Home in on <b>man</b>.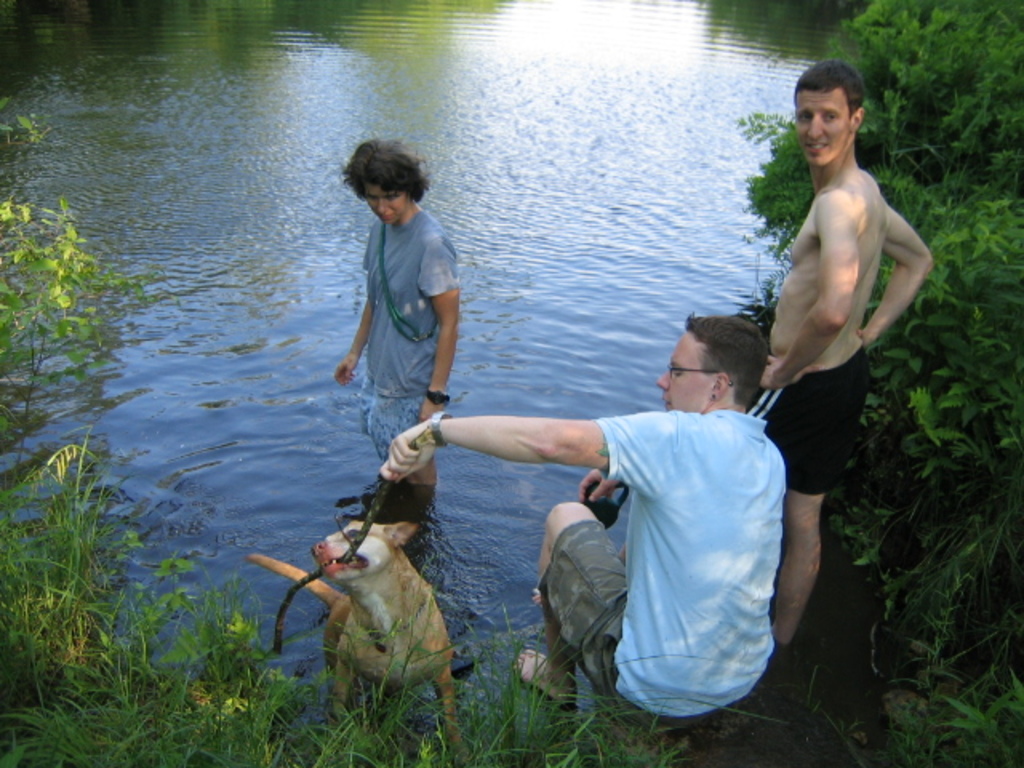
Homed in at [376, 306, 813, 725].
